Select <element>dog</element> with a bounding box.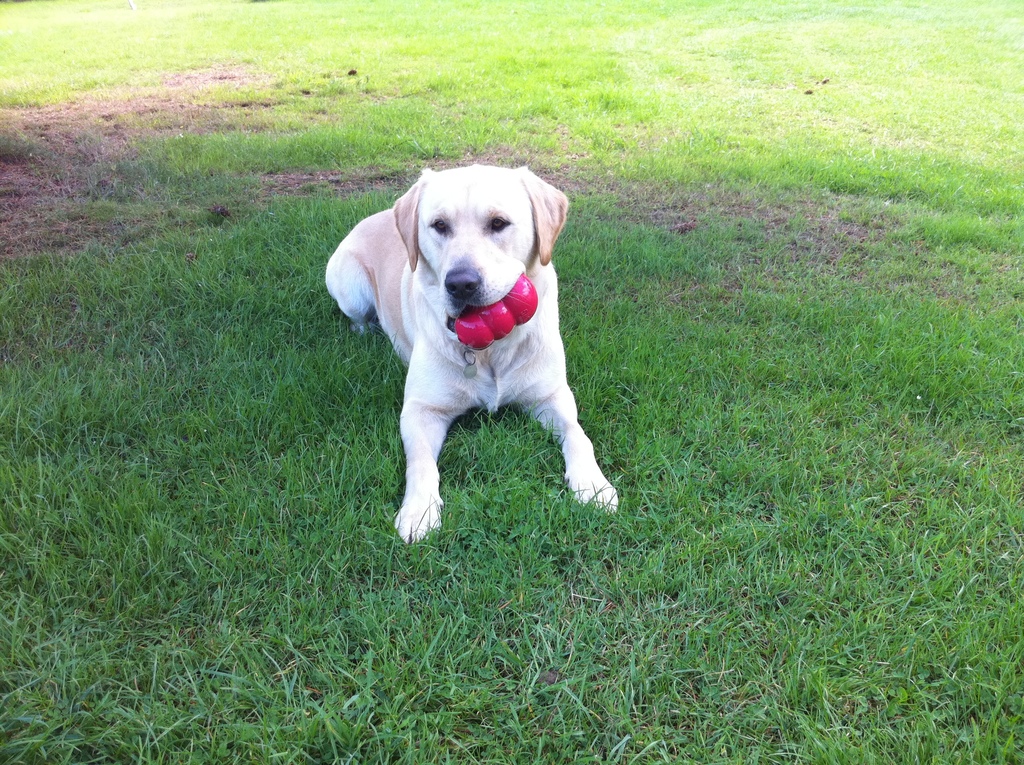
detection(325, 165, 618, 544).
